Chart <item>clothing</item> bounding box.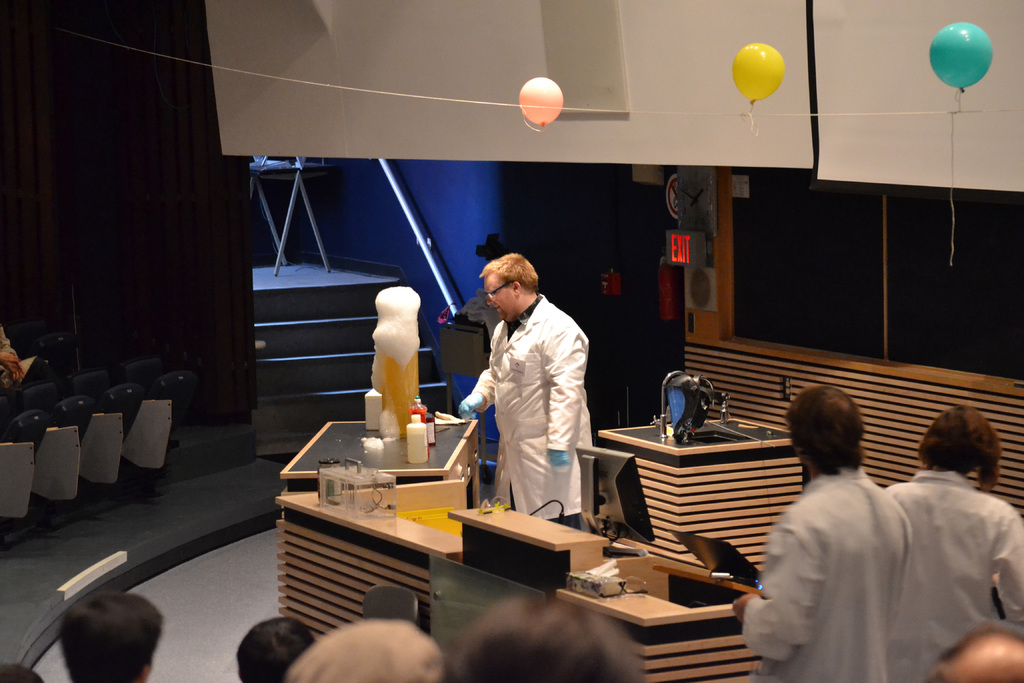
Charted: select_region(883, 466, 1023, 682).
